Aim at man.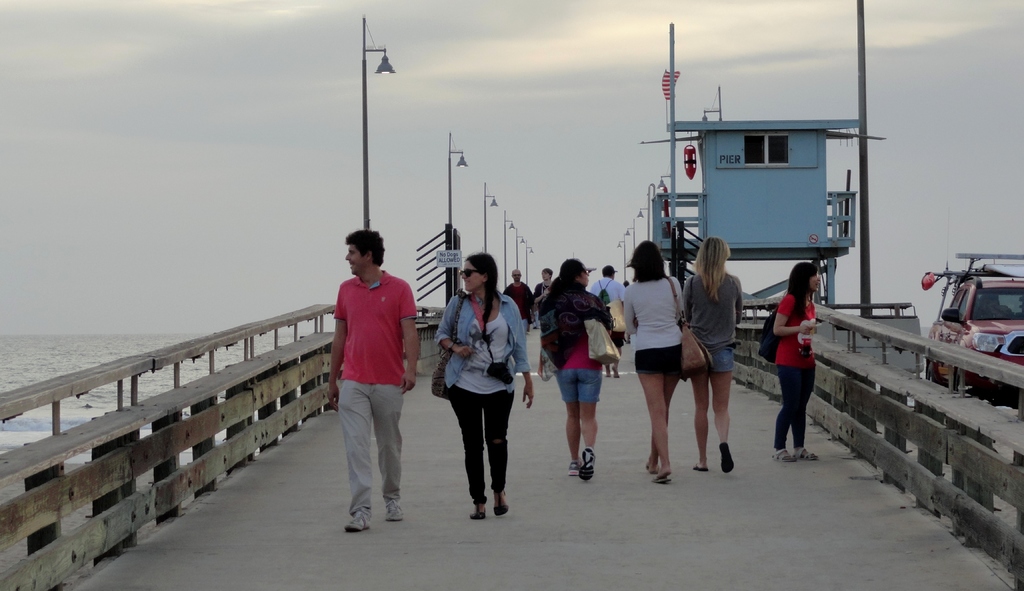
Aimed at <bbox>588, 263, 624, 376</bbox>.
